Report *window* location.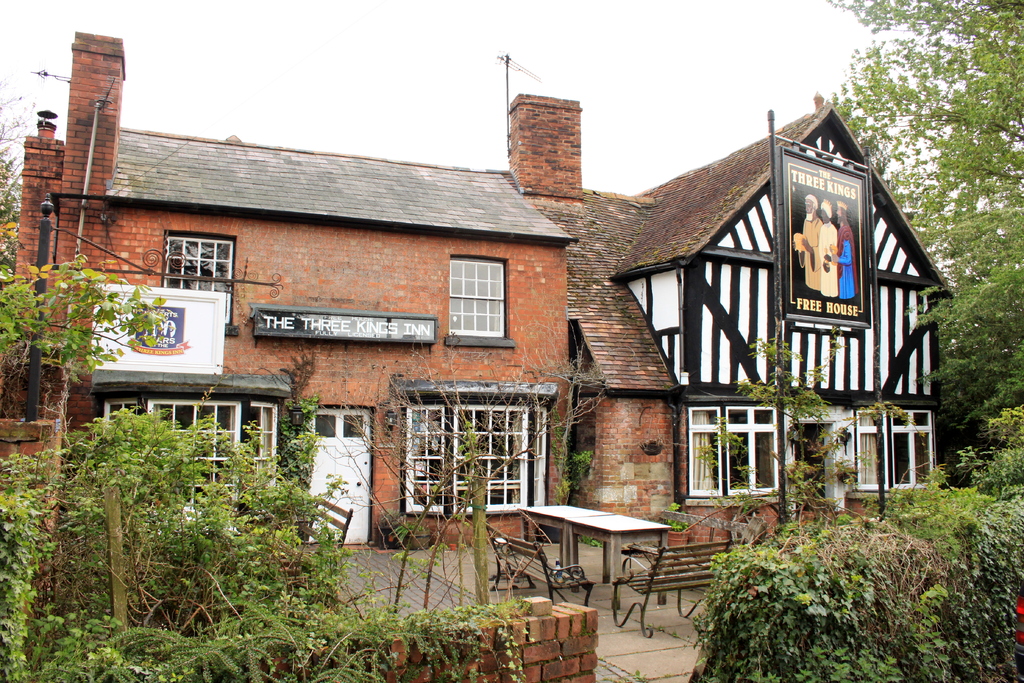
Report: box(145, 402, 279, 494).
